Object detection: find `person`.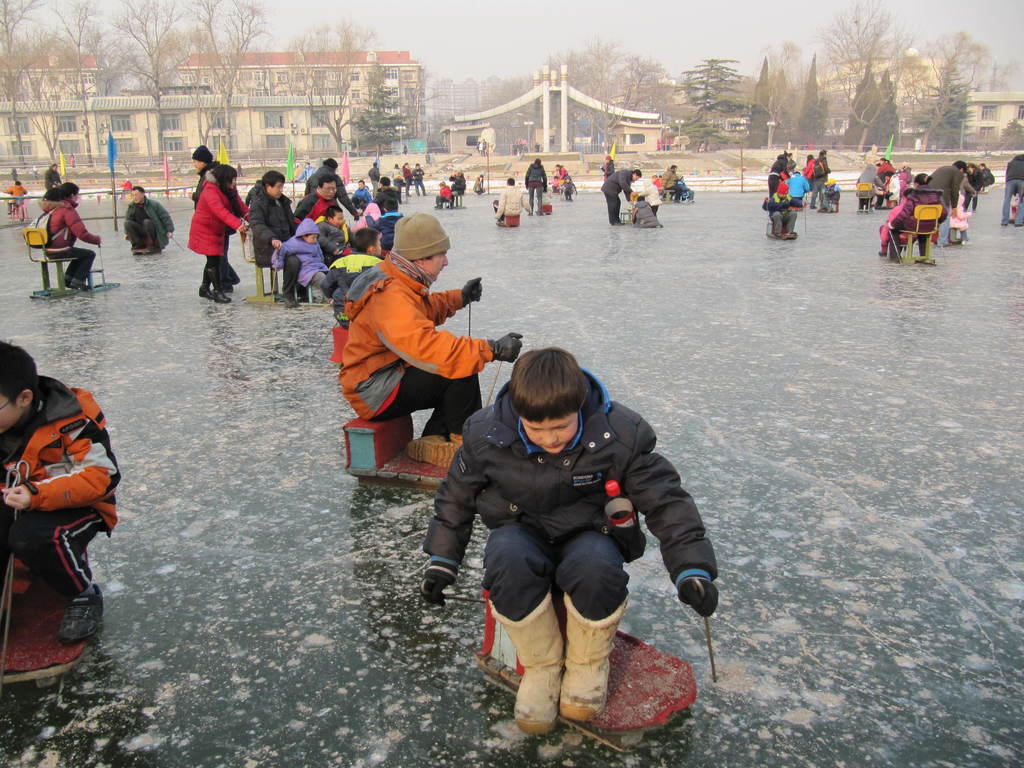
<bbox>312, 199, 349, 260</bbox>.
